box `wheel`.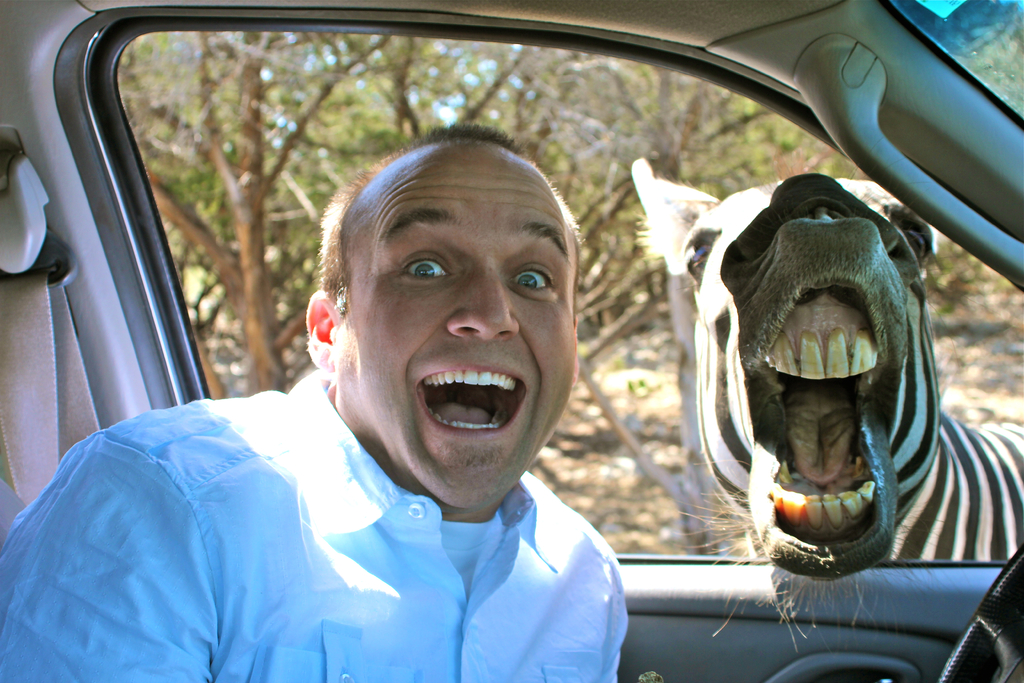
[x1=934, y1=541, x2=1023, y2=682].
